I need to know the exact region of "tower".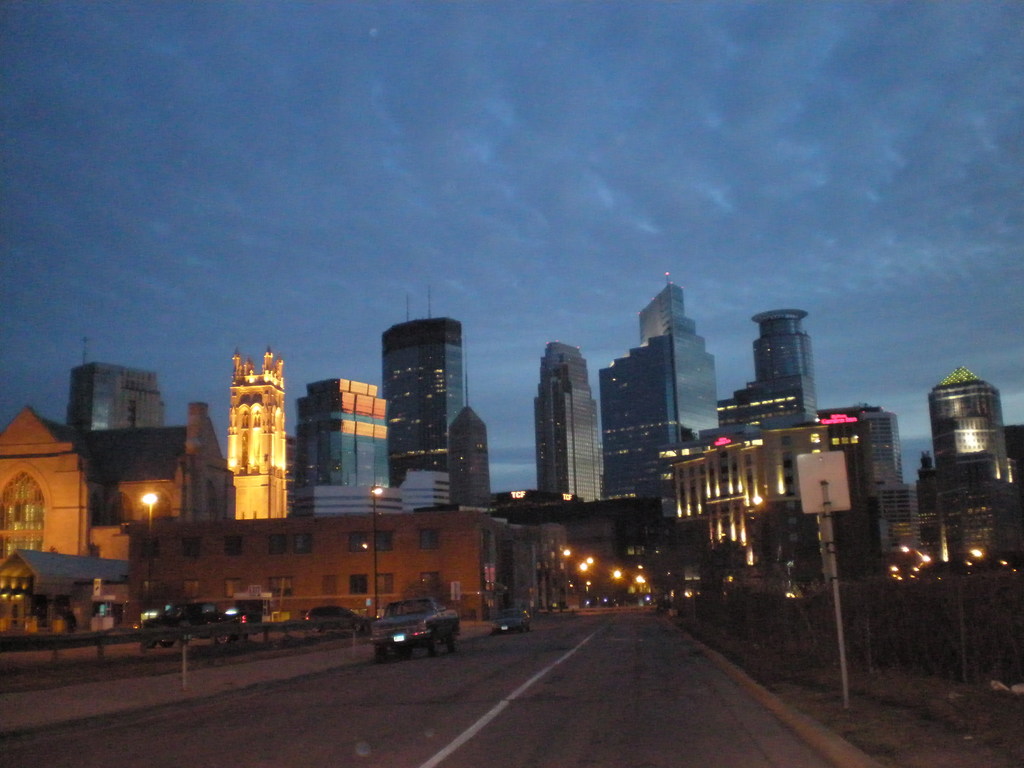
Region: bbox=[542, 342, 605, 503].
